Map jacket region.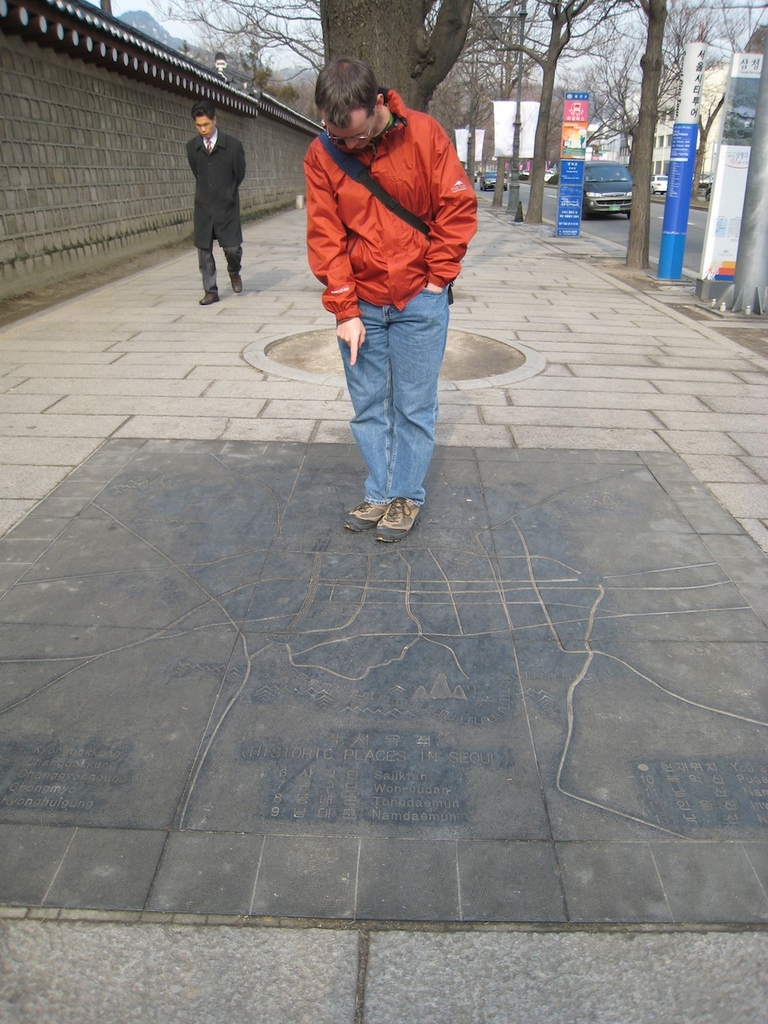
Mapped to region(287, 71, 477, 318).
